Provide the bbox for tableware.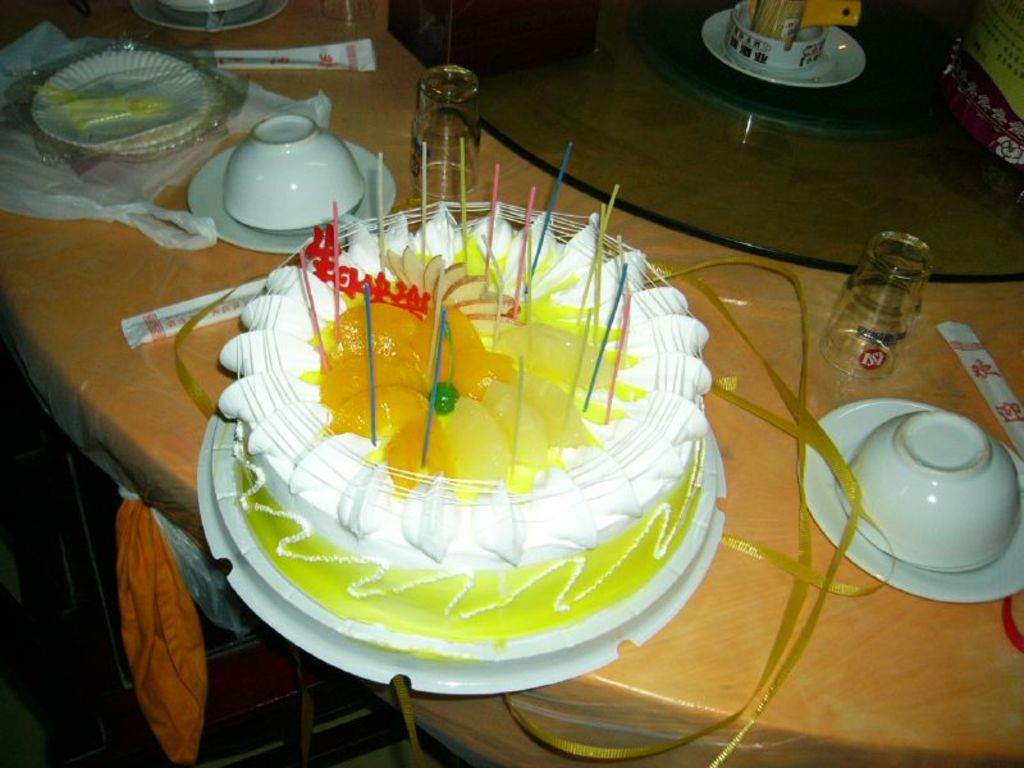
(219,113,364,234).
